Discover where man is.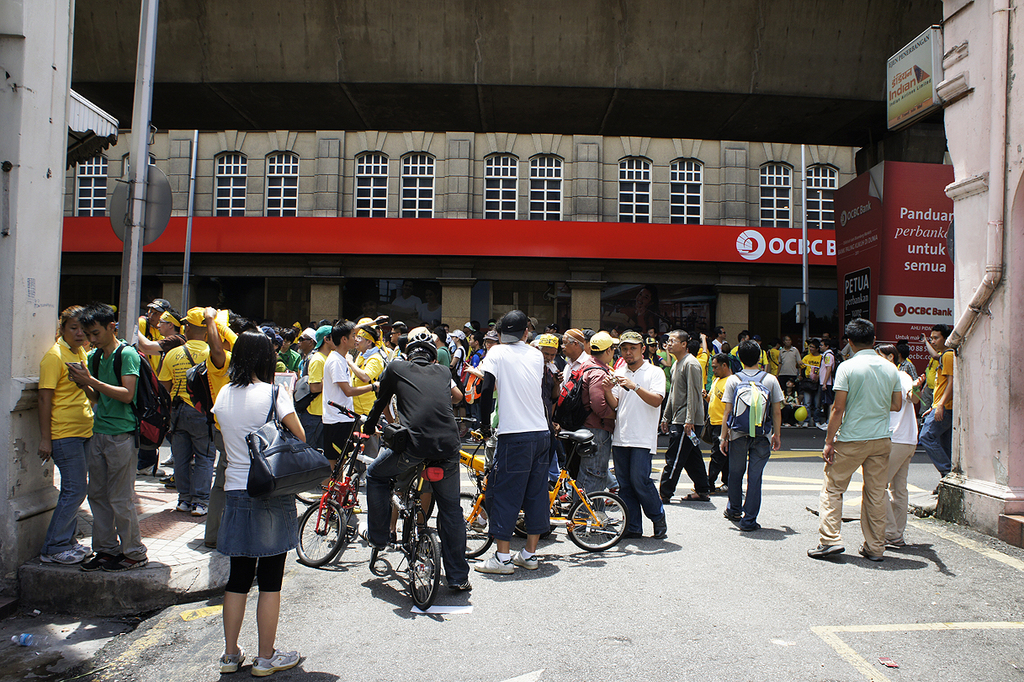
Discovered at 298,320,337,448.
